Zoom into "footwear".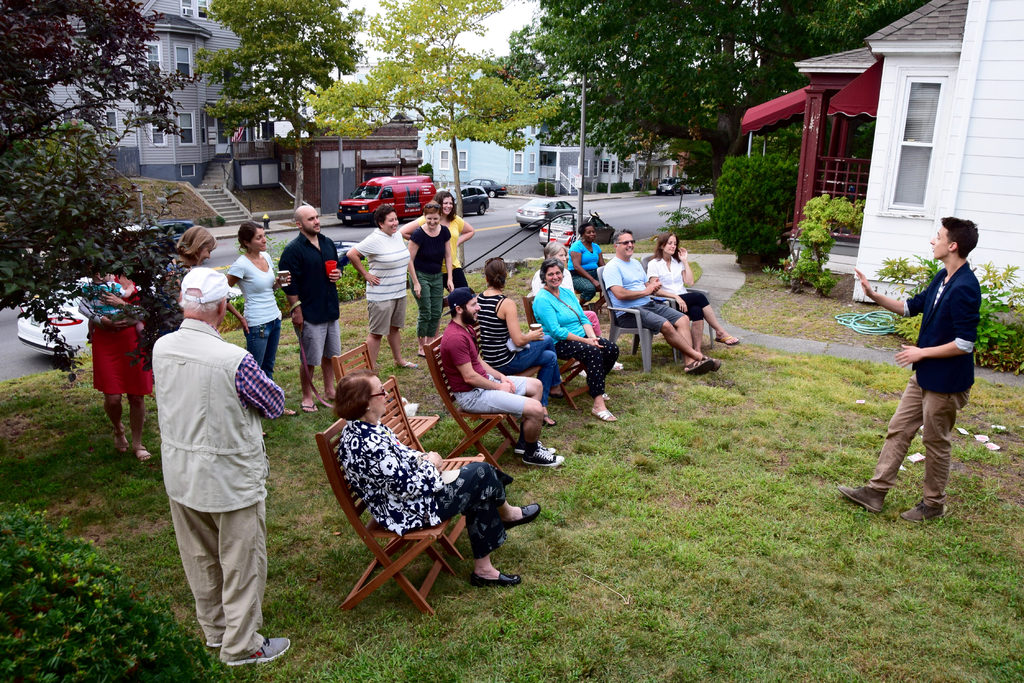
Zoom target: select_region(136, 446, 152, 463).
